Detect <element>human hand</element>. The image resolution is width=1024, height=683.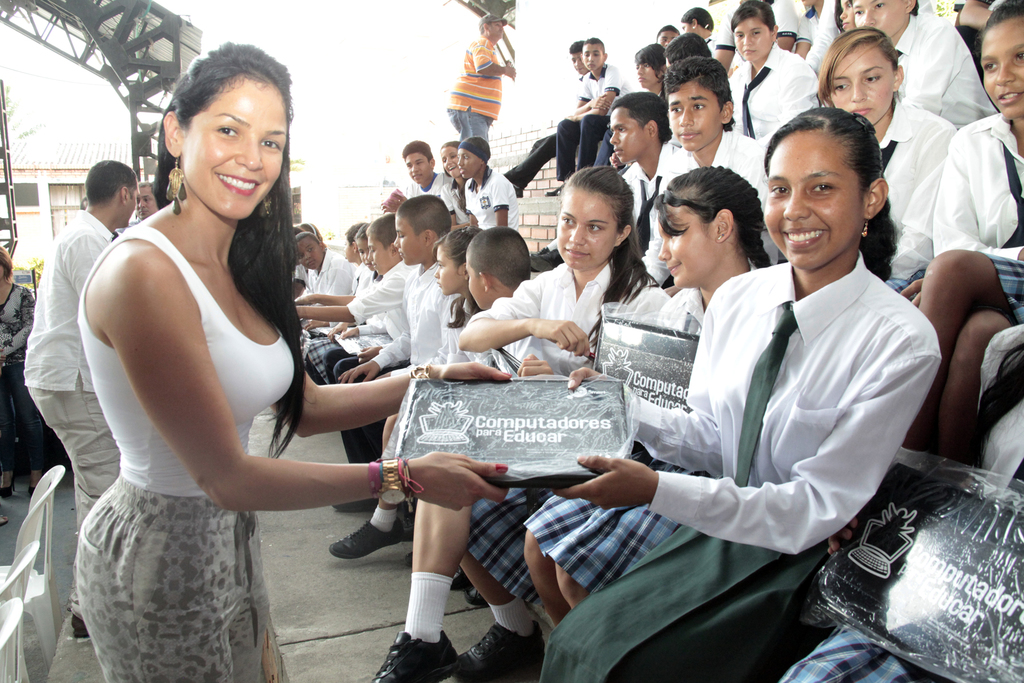
592, 95, 613, 113.
